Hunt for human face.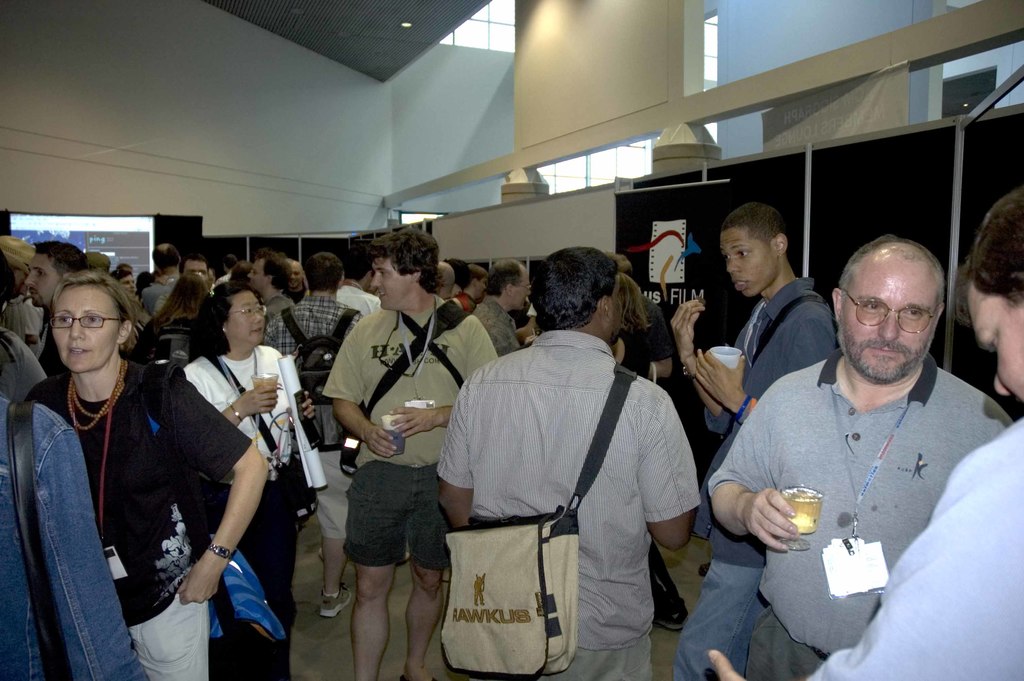
Hunted down at locate(206, 268, 216, 285).
